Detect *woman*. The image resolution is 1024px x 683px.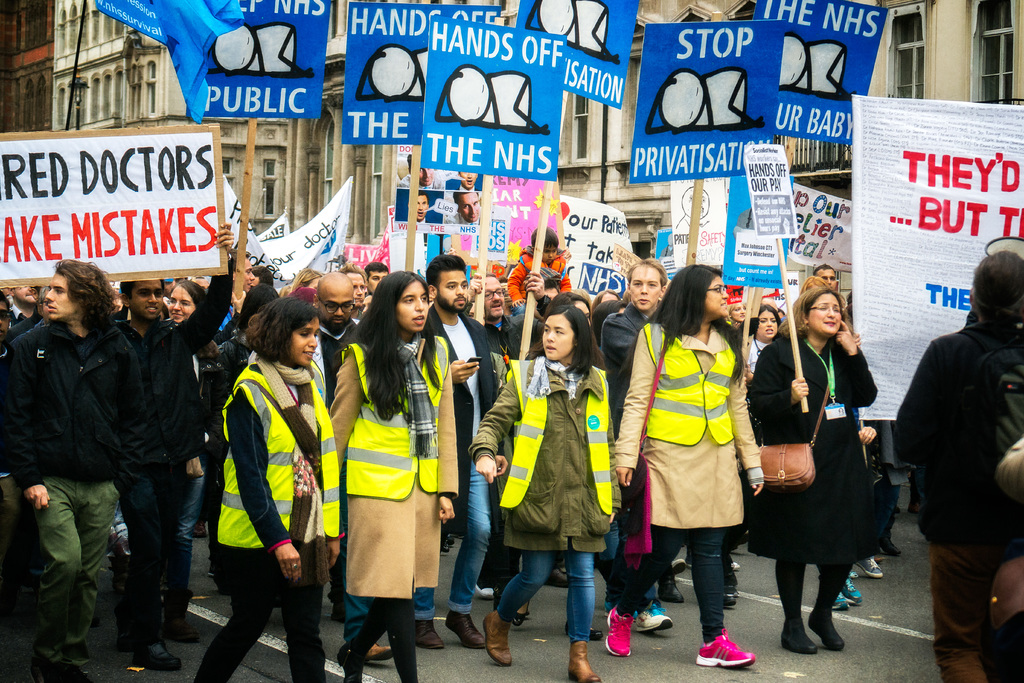
<box>767,286,888,660</box>.
